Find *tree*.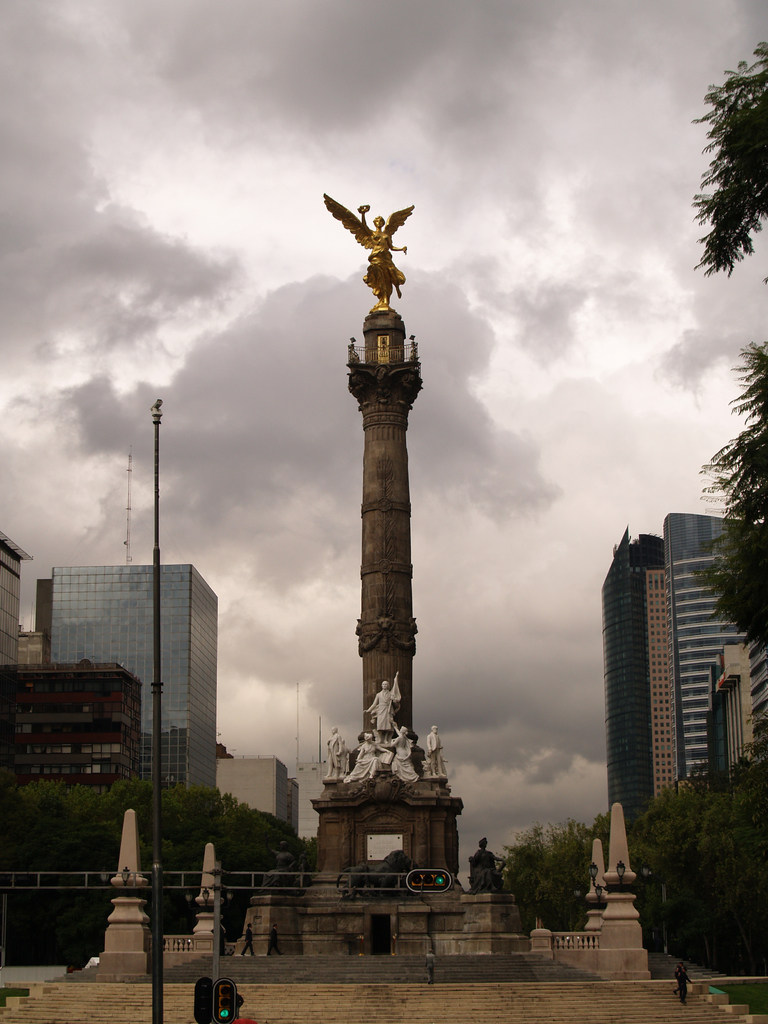
x1=0, y1=776, x2=315, y2=973.
